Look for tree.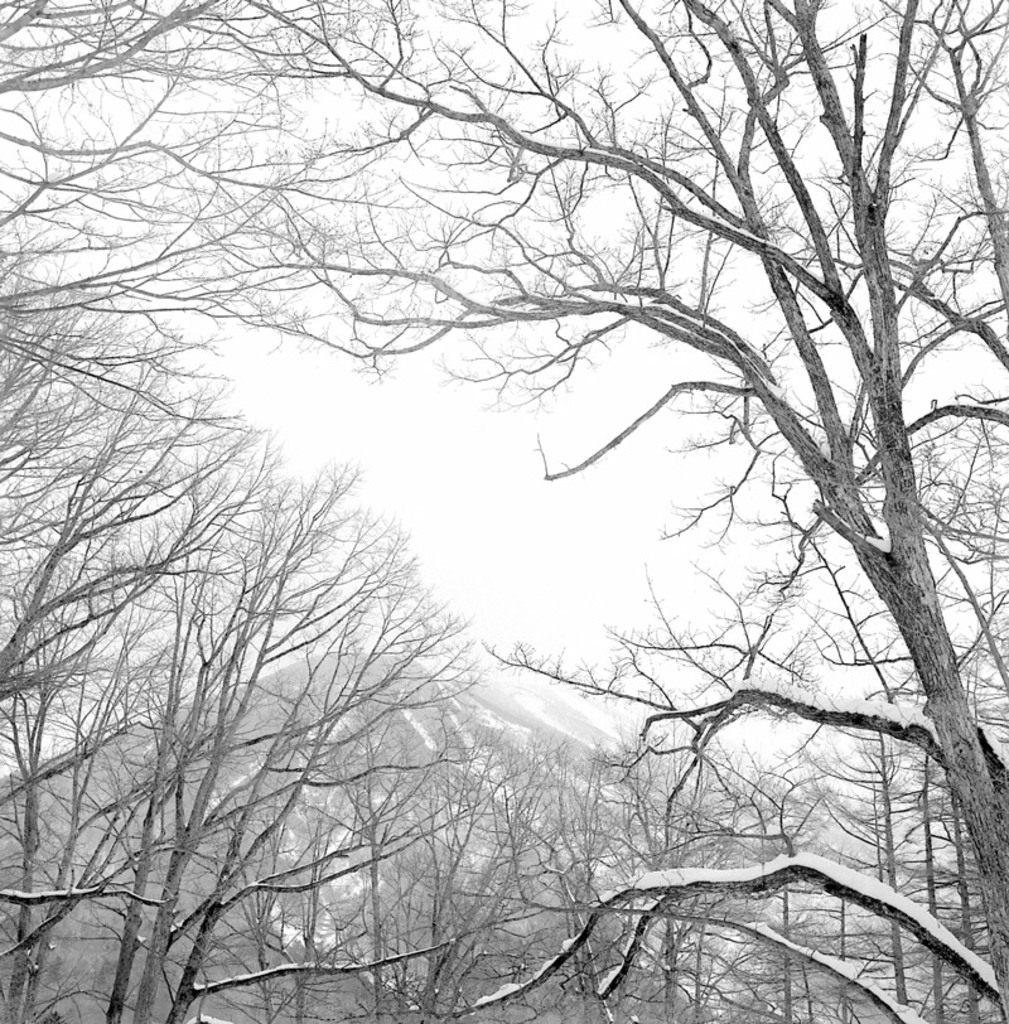
Found: [left=0, top=0, right=1008, bottom=1023].
